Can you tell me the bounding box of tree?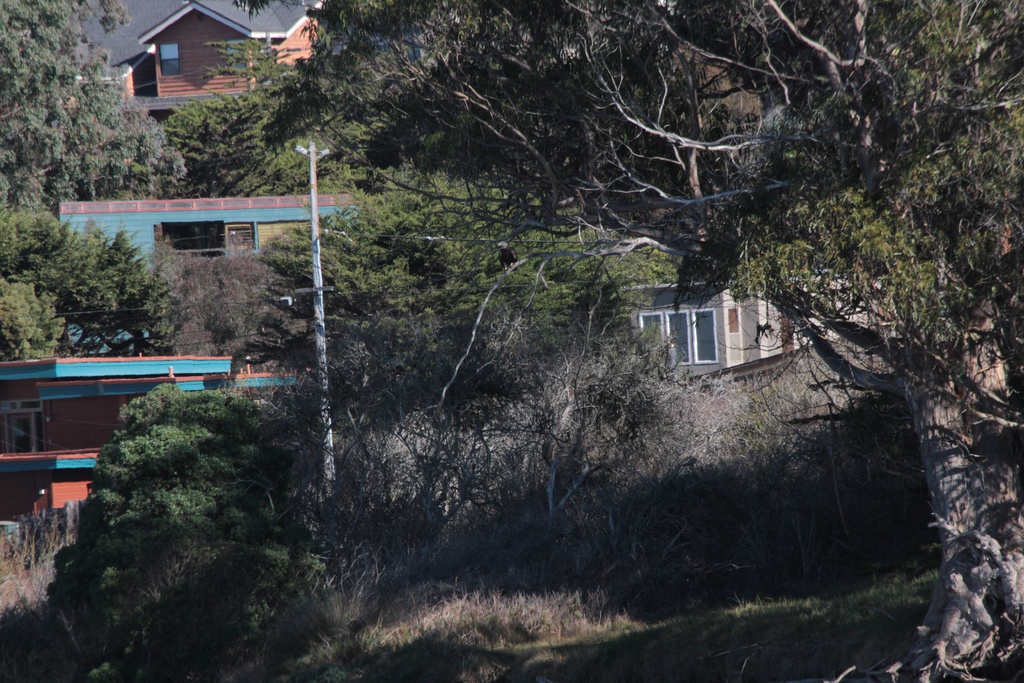
BBox(289, 0, 1023, 682).
